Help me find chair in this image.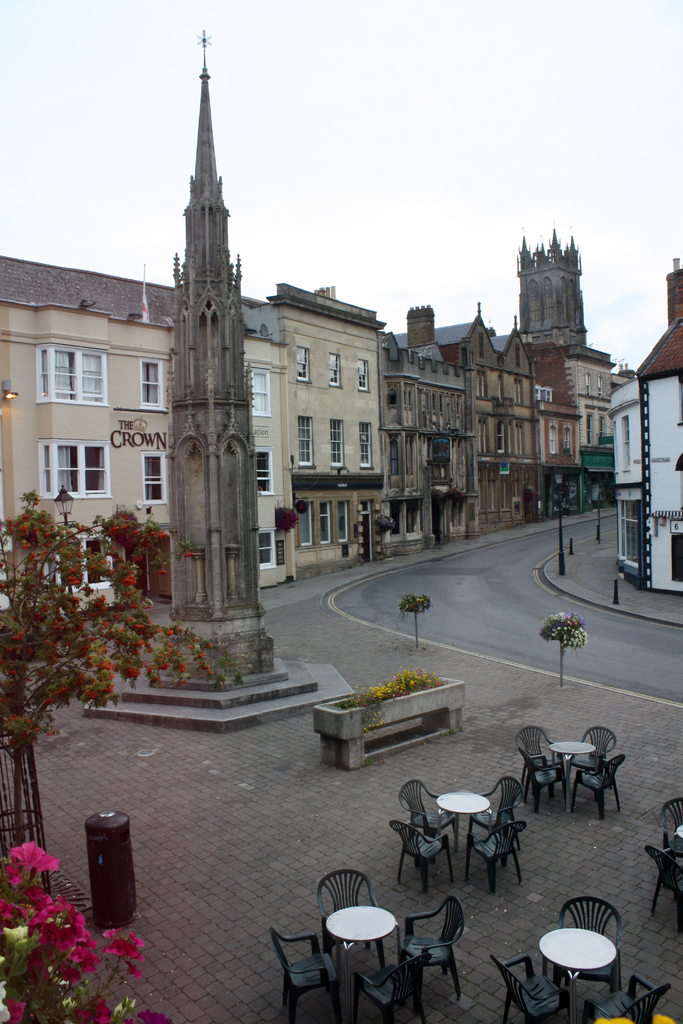
Found it: x1=580, y1=975, x2=666, y2=1023.
